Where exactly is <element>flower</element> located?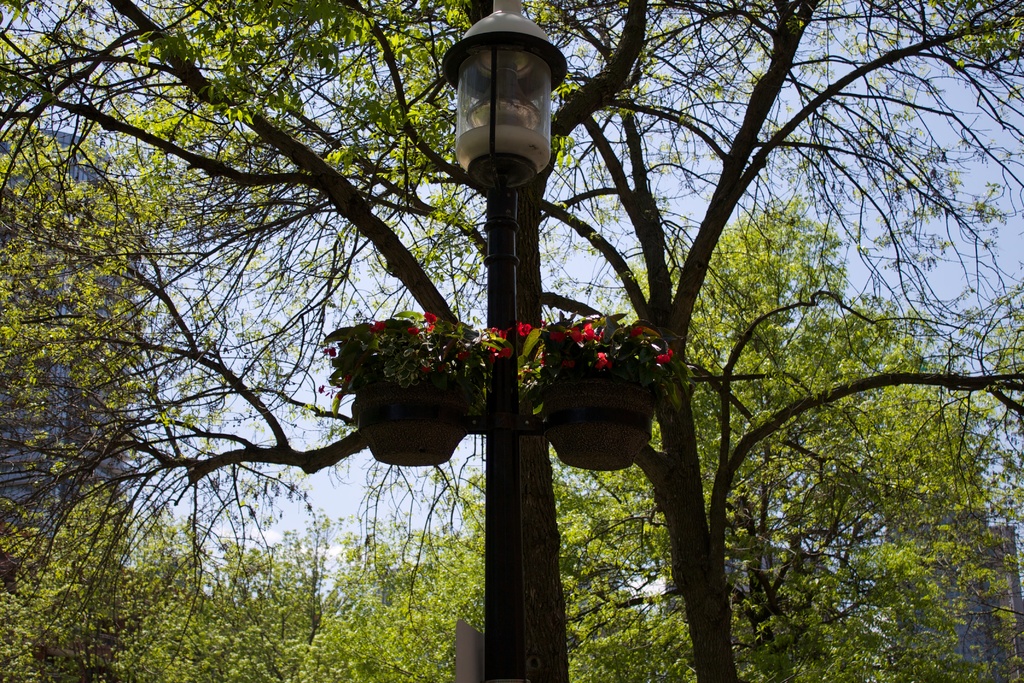
Its bounding box is box=[409, 331, 414, 334].
